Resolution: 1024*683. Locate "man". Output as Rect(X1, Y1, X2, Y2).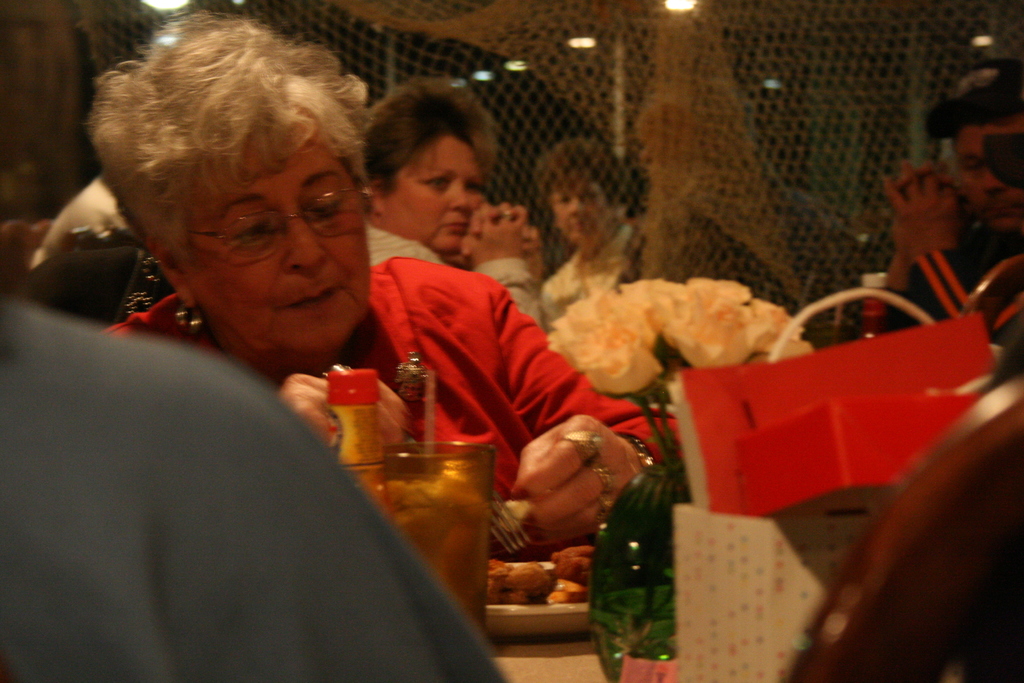
Rect(881, 56, 1023, 347).
